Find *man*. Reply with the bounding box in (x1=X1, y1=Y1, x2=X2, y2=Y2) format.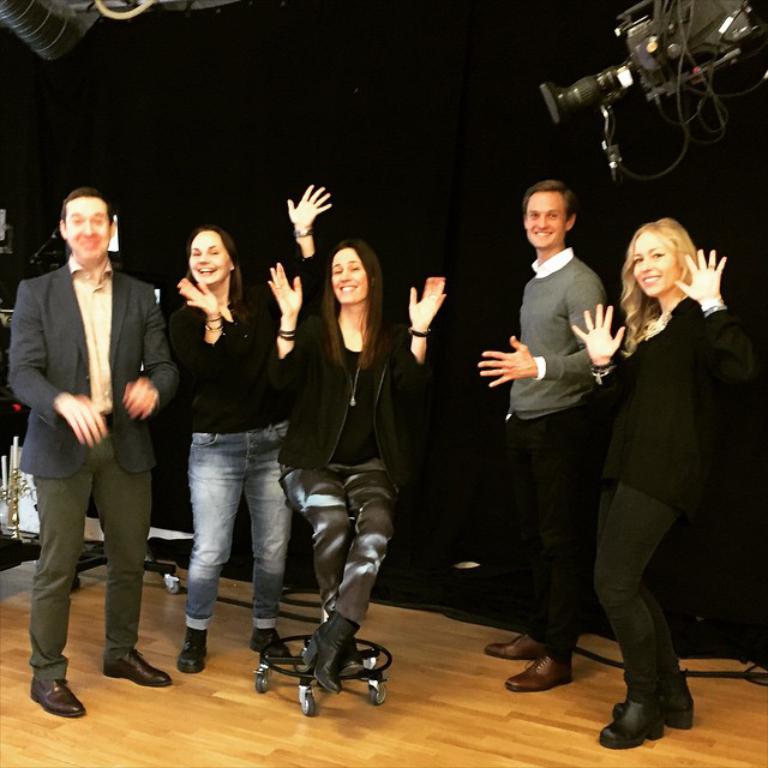
(x1=18, y1=157, x2=175, y2=712).
